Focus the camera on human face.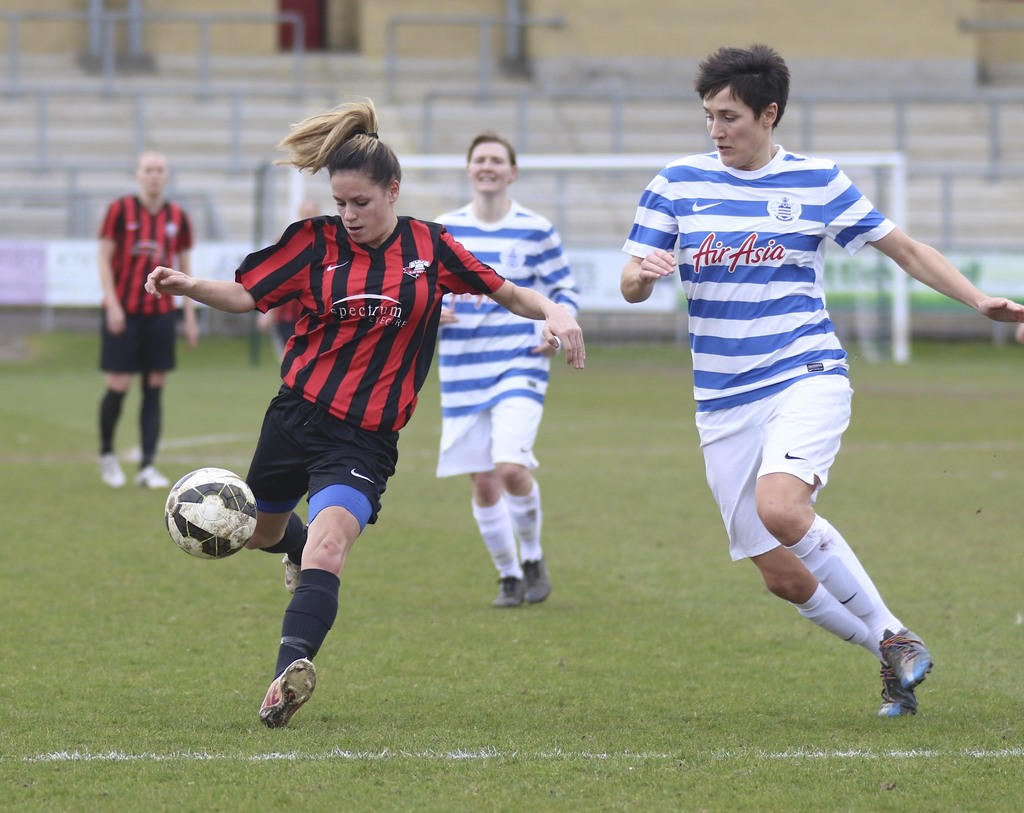
Focus region: (x1=332, y1=167, x2=387, y2=245).
